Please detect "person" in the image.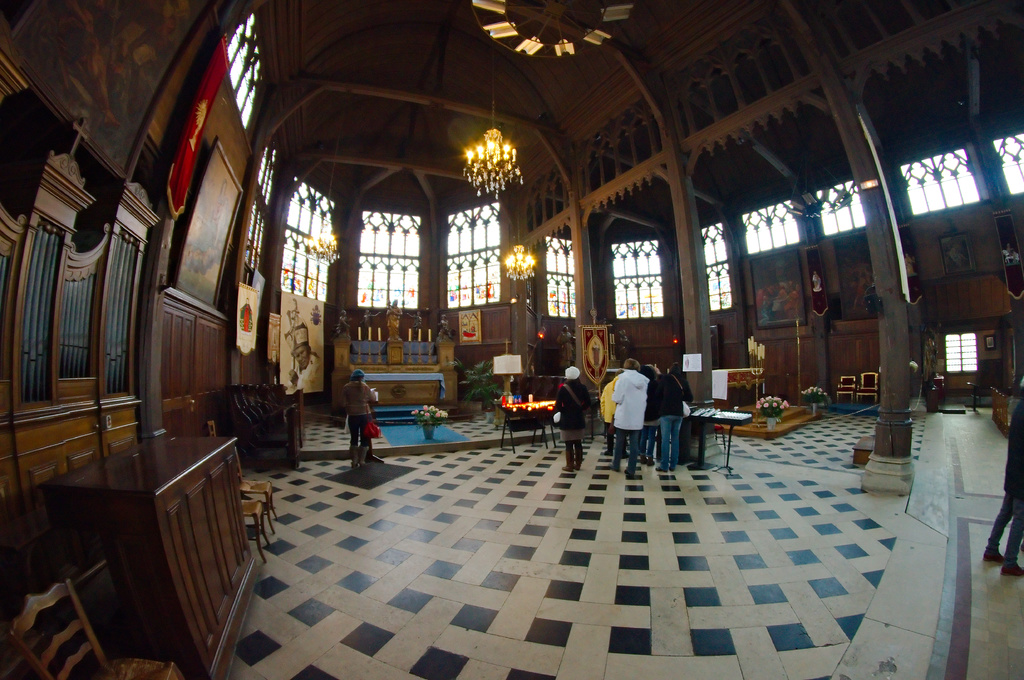
bbox(604, 352, 652, 477).
